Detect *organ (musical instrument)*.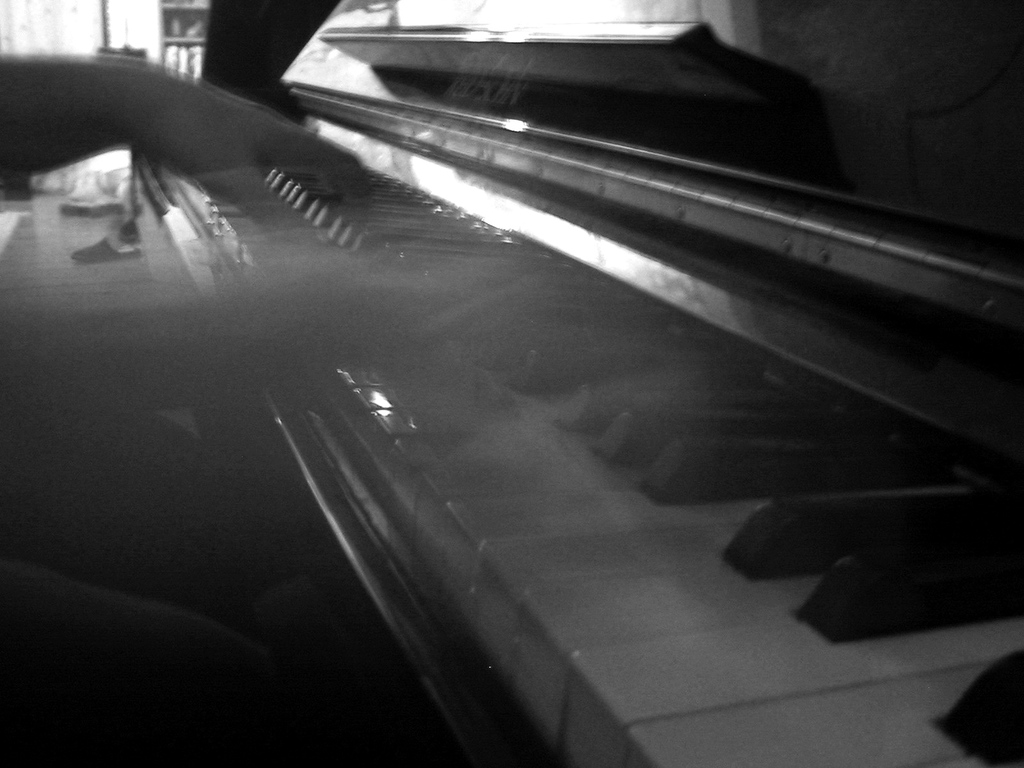
Detected at x1=12 y1=0 x2=1023 y2=767.
